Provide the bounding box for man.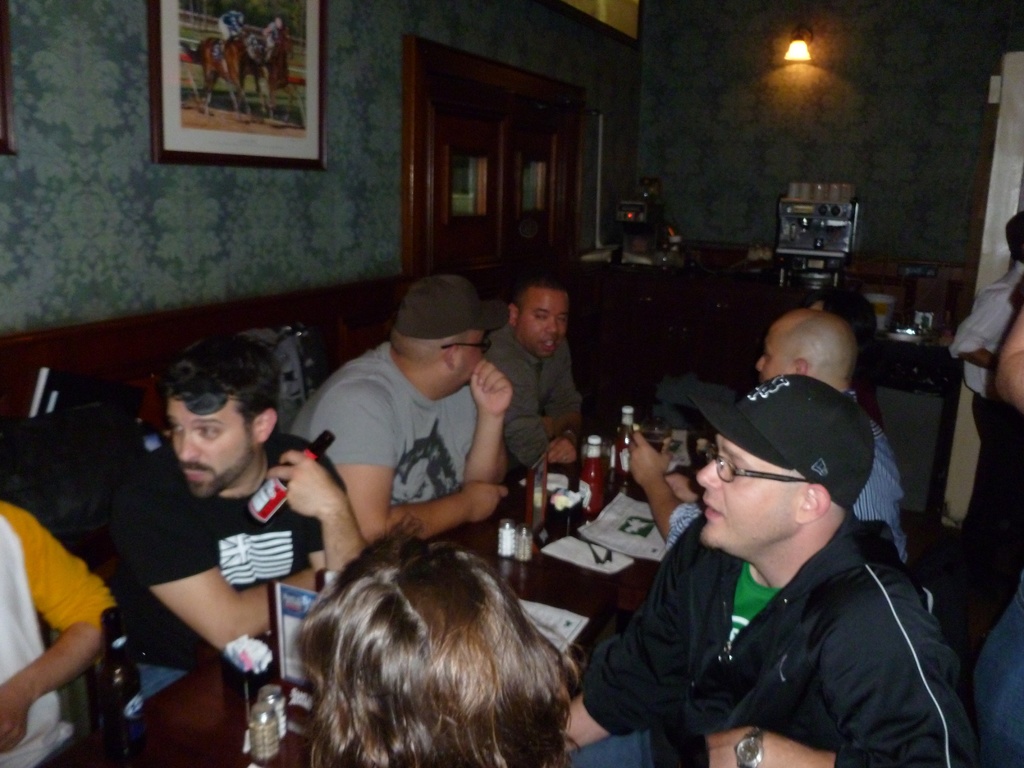
region(0, 495, 115, 767).
